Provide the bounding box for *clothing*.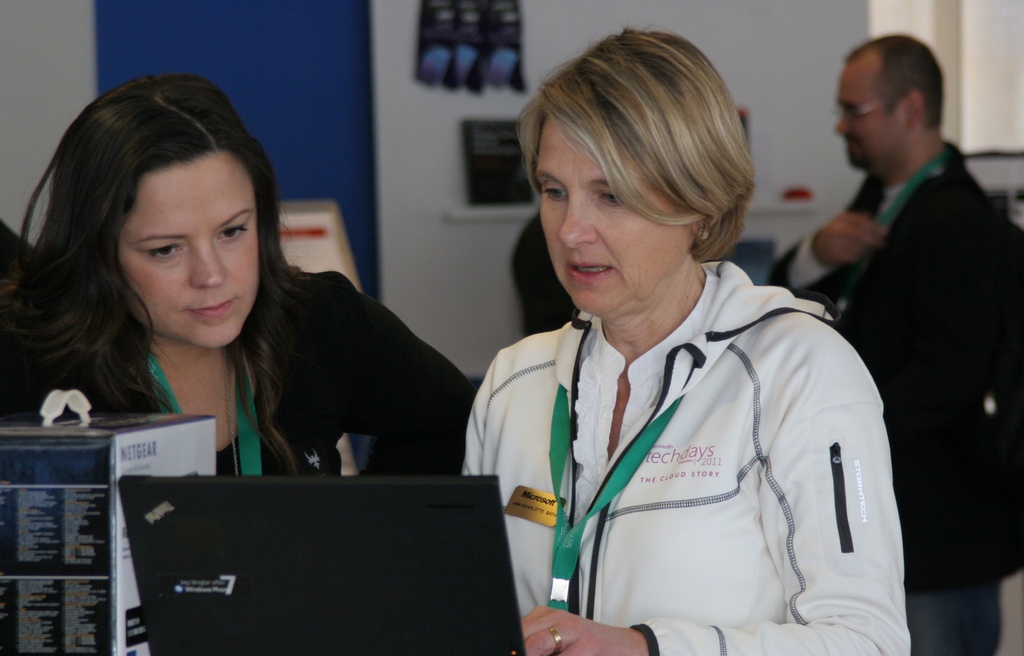
(left=788, top=130, right=1023, bottom=647).
